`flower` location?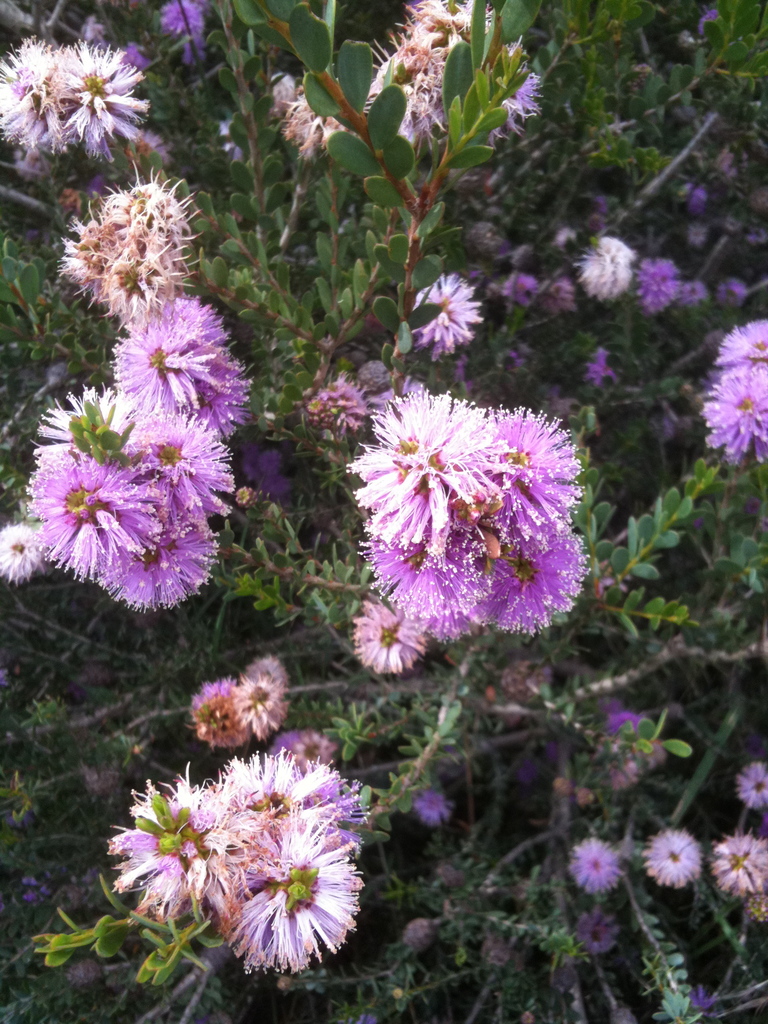
567/835/627/895
